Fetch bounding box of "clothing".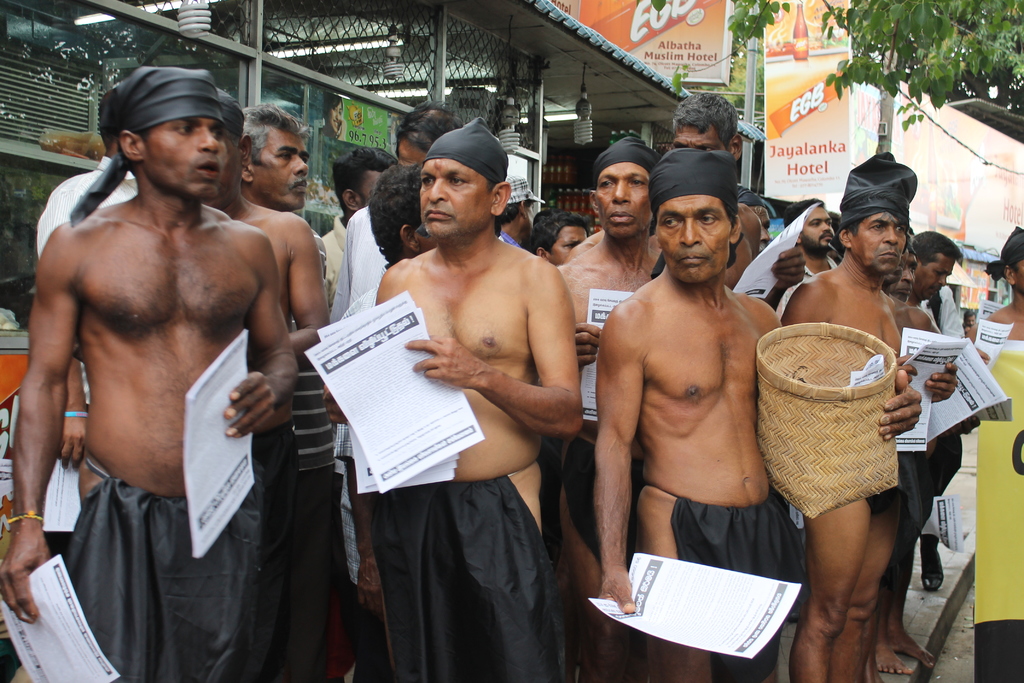
Bbox: bbox=[890, 421, 963, 520].
